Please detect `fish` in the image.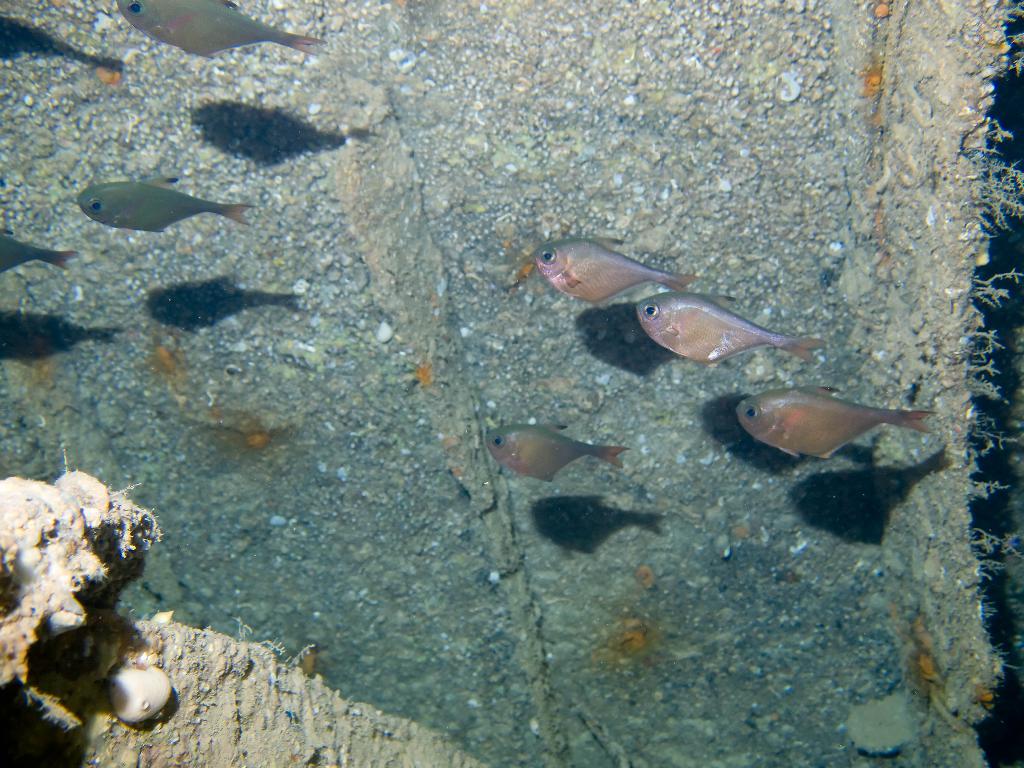
{"x1": 0, "y1": 233, "x2": 72, "y2": 276}.
